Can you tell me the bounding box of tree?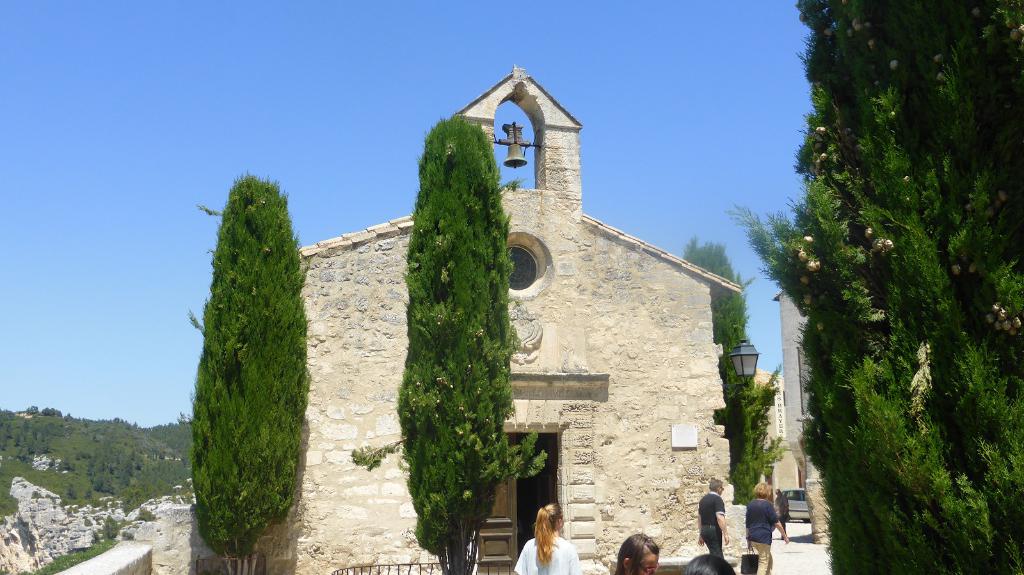
682:237:757:484.
